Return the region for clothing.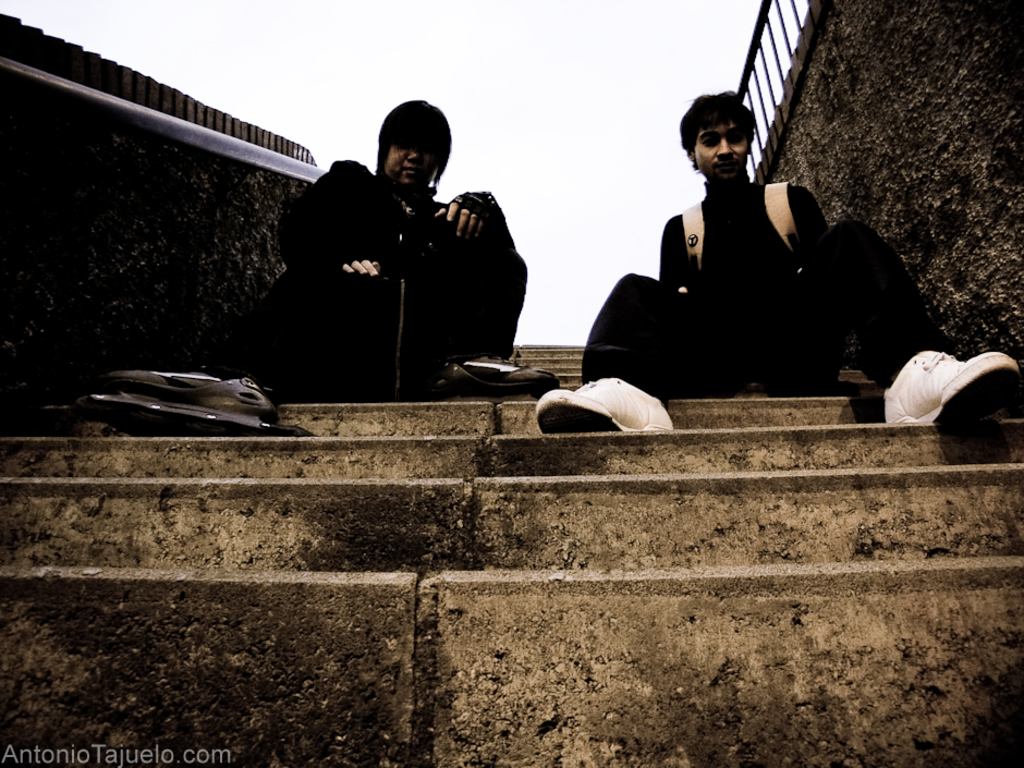
253, 112, 548, 406.
